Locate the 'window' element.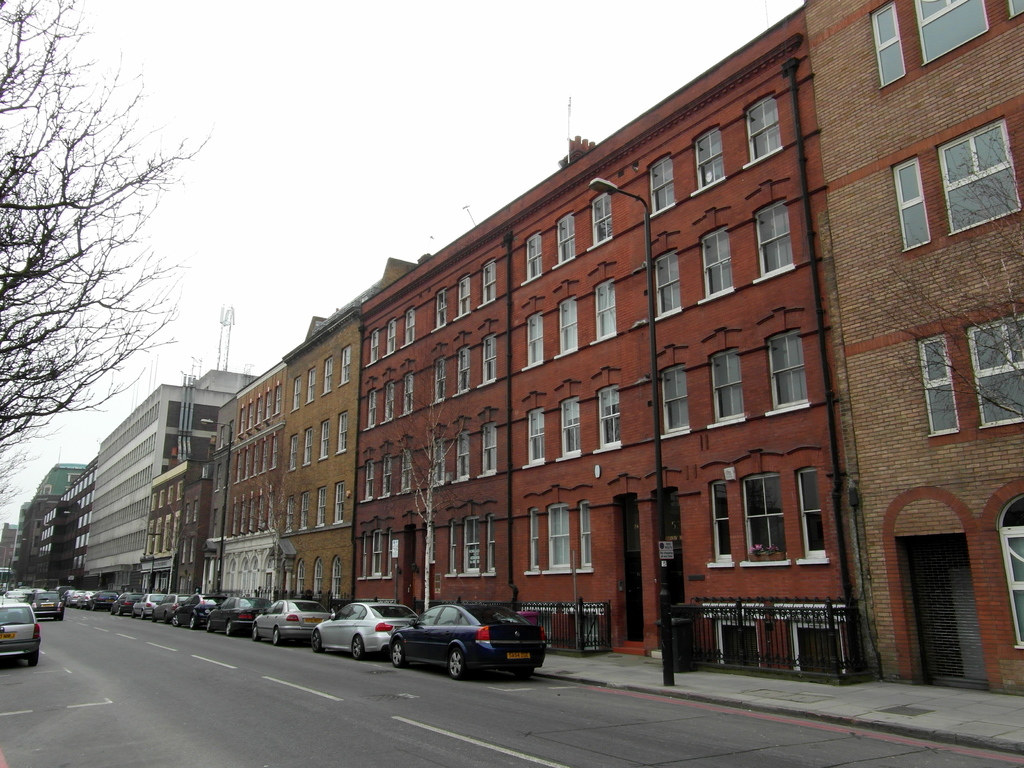
Element bbox: pyautogui.locateOnScreen(479, 256, 504, 307).
